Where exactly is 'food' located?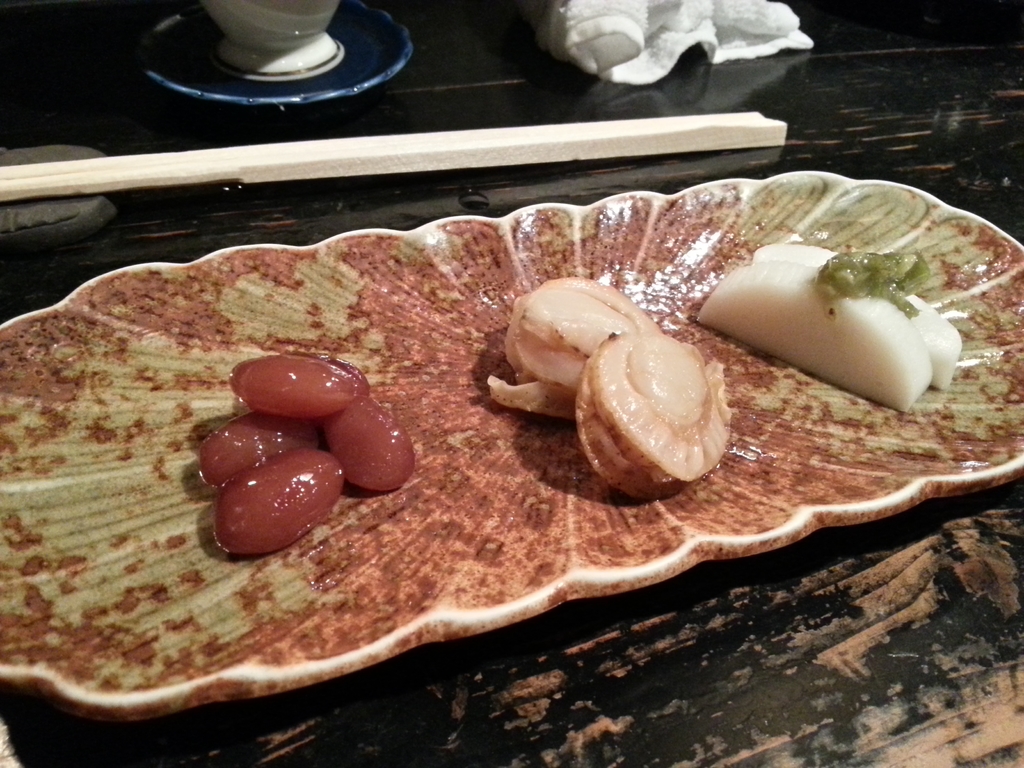
Its bounding box is (left=486, top=274, right=660, bottom=419).
